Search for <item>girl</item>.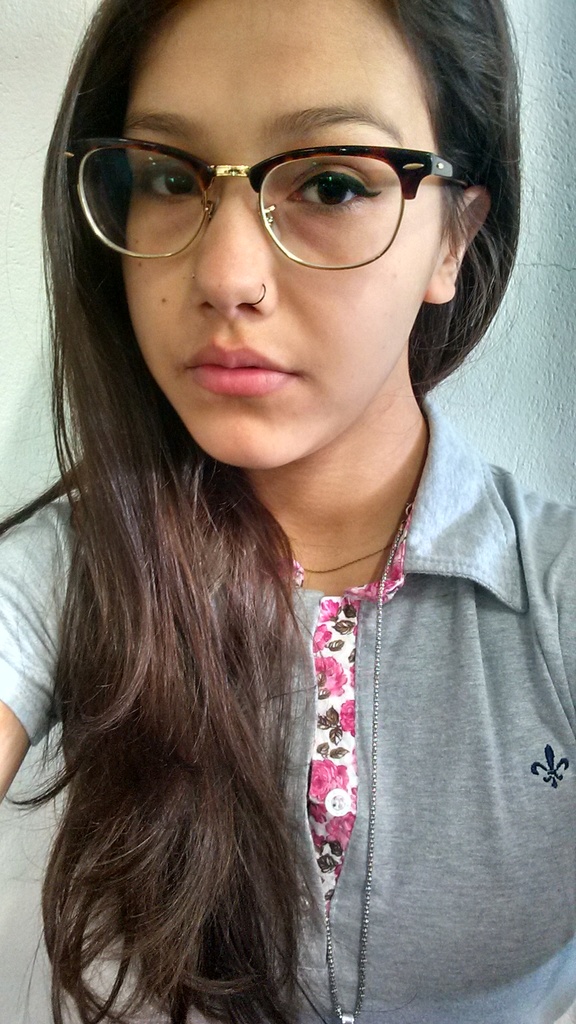
Found at x1=0, y1=0, x2=575, y2=1023.
